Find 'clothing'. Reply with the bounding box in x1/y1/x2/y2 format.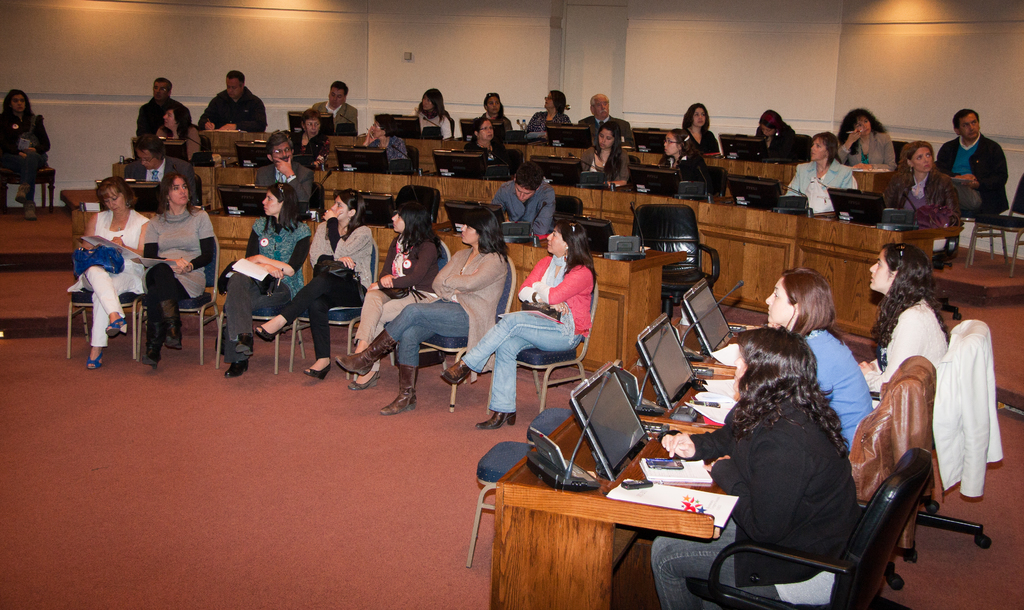
934/132/1012/214.
